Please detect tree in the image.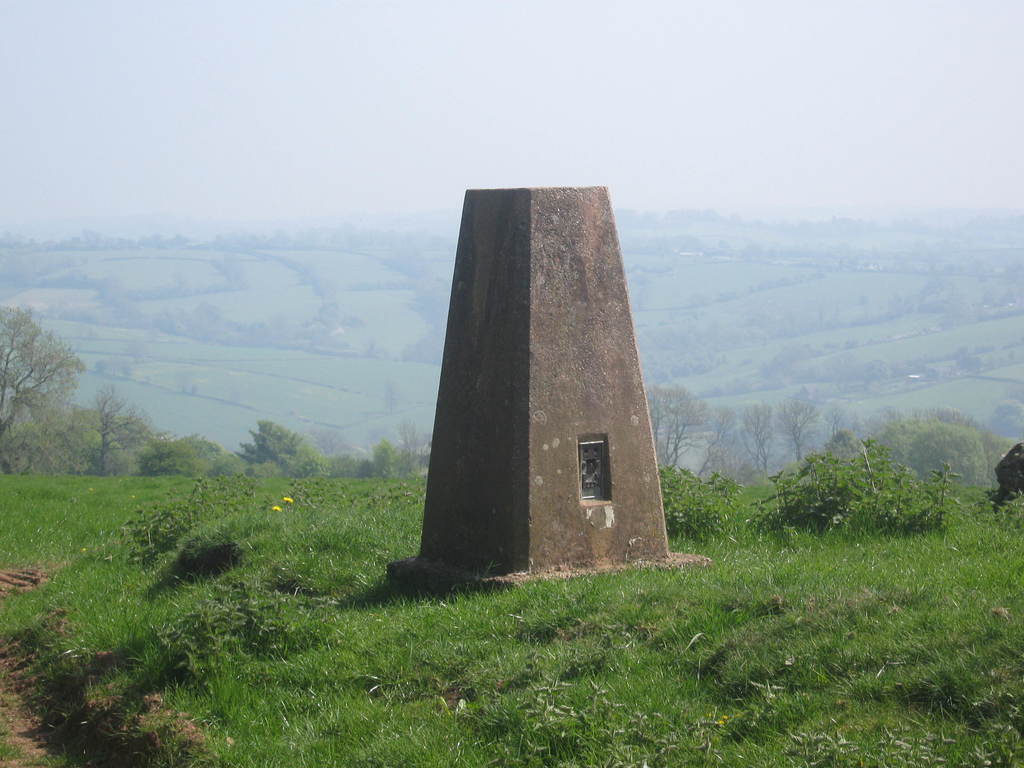
pyautogui.locateOnScreen(124, 340, 150, 360).
